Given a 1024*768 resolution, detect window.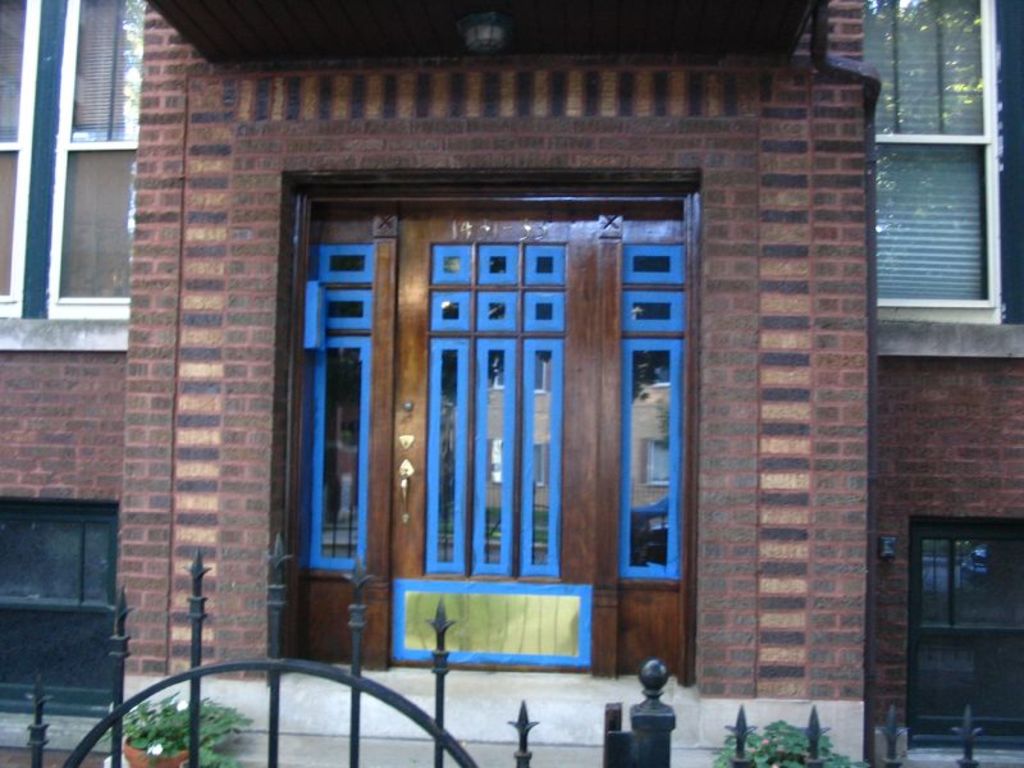
x1=909 y1=517 x2=1023 y2=750.
